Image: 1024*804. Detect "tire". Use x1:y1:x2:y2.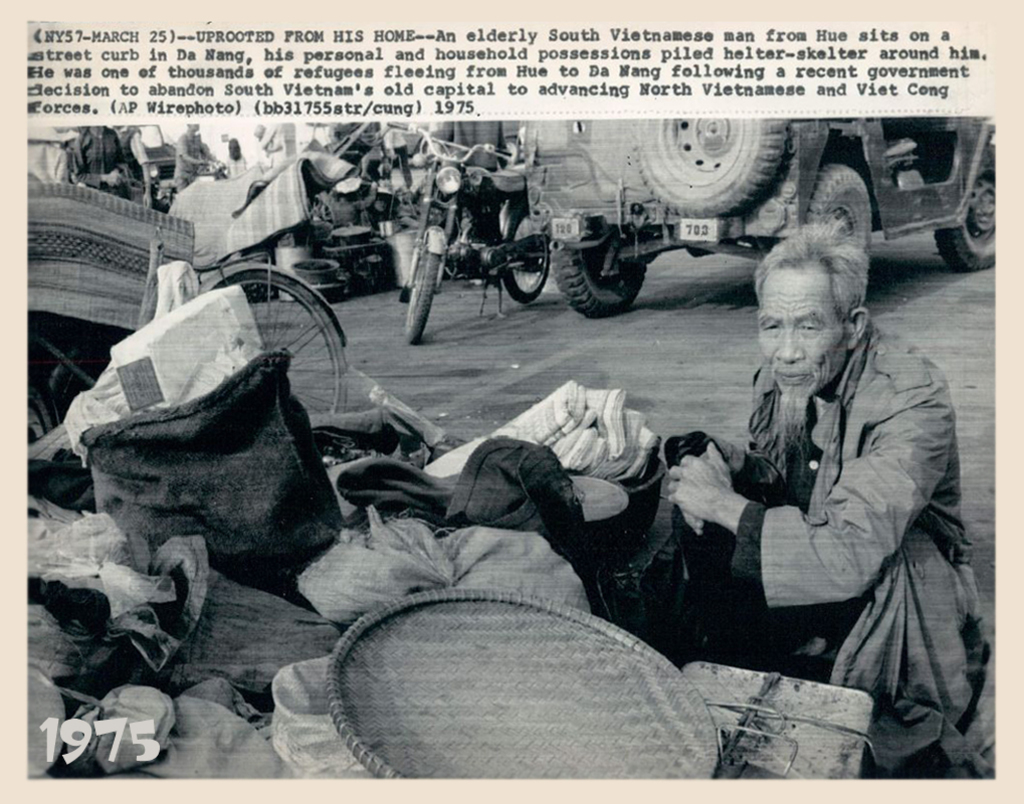
406:254:439:348.
